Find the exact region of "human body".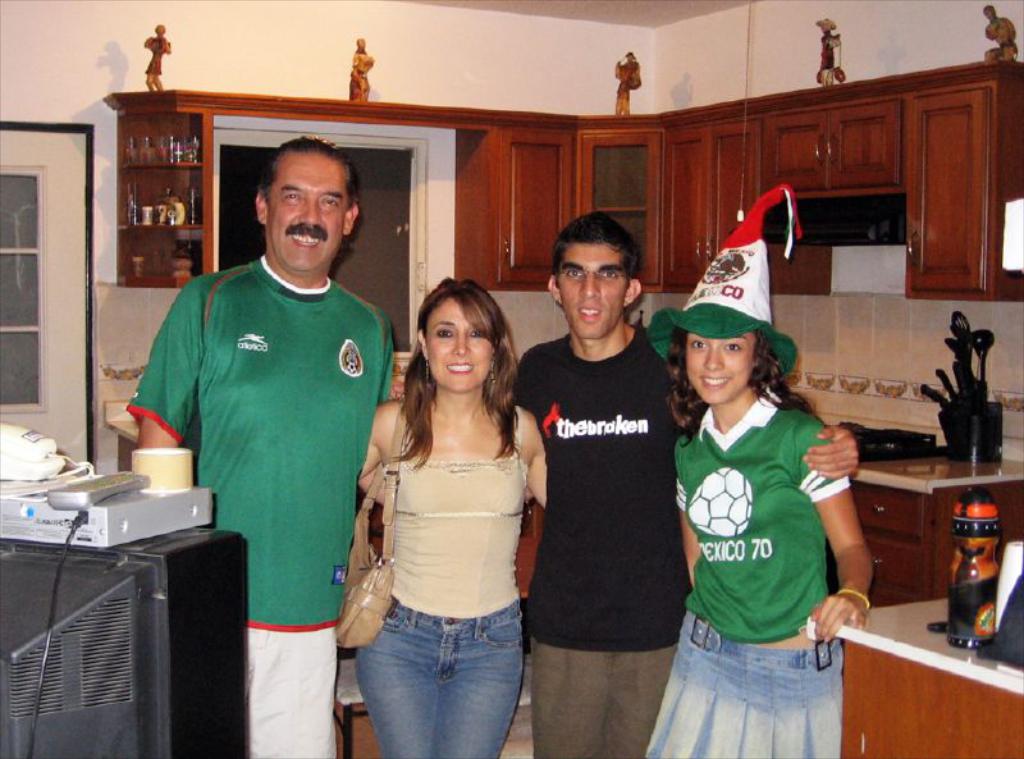
Exact region: BBox(653, 179, 884, 758).
